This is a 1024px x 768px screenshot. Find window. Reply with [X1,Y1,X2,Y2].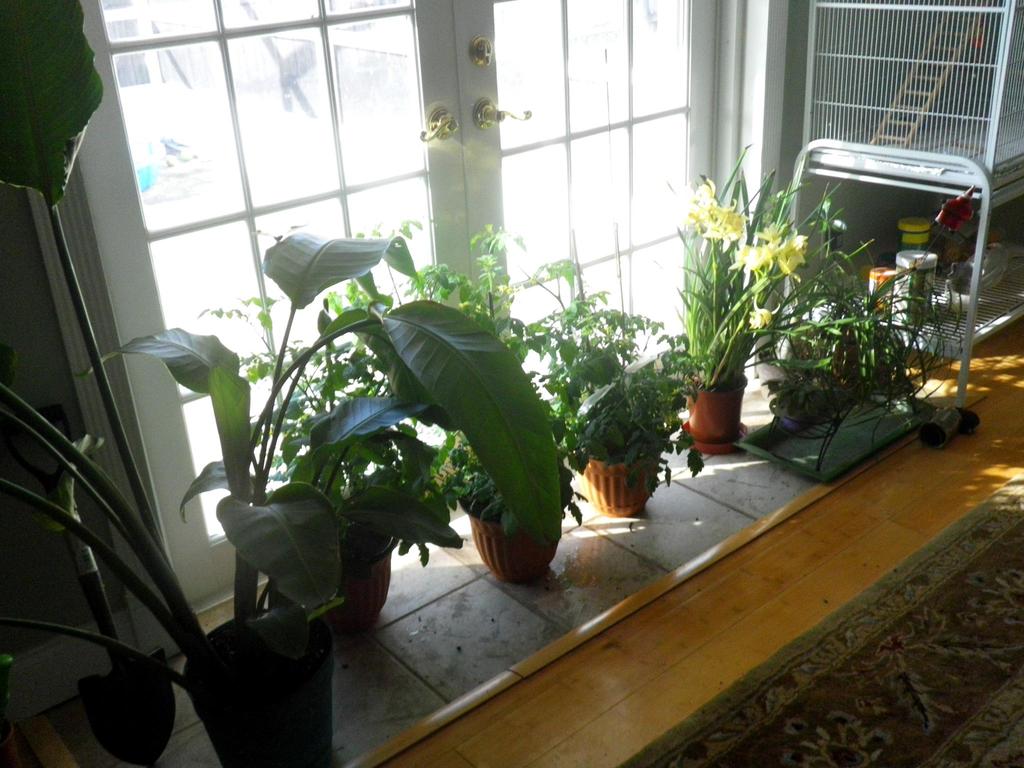
[63,0,766,613].
